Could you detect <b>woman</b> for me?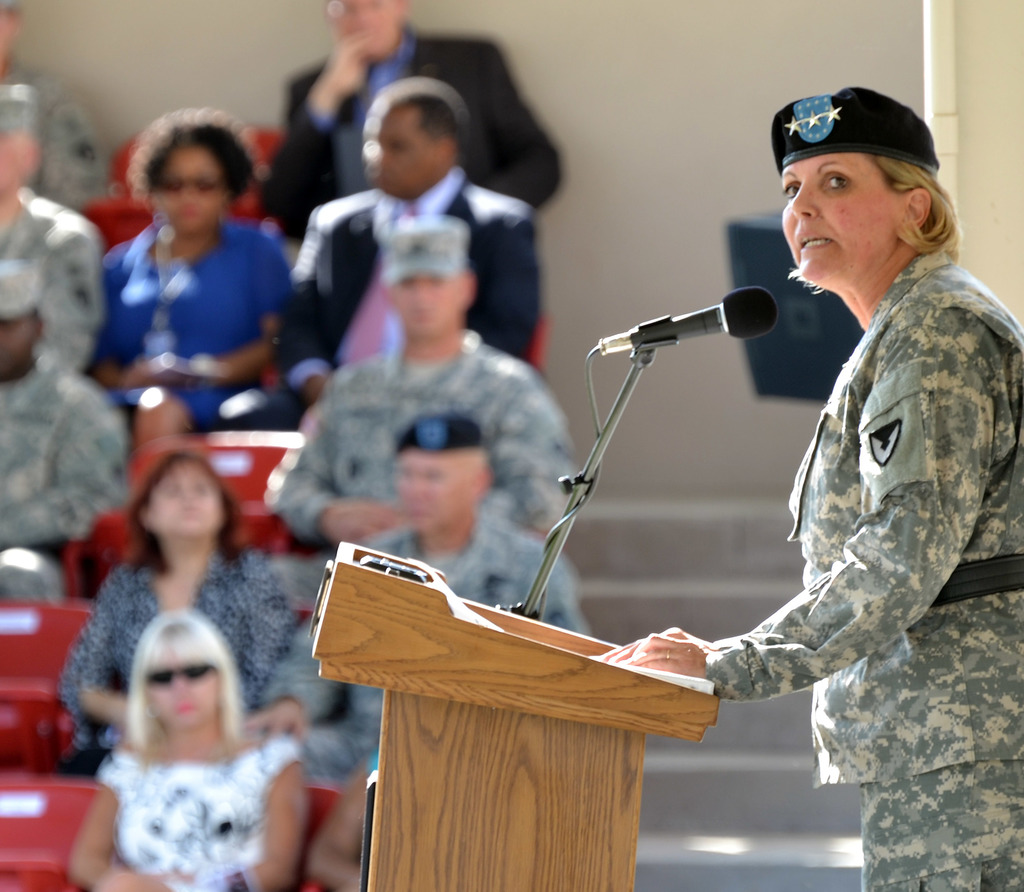
Detection result: pyautogui.locateOnScreen(60, 448, 300, 779).
